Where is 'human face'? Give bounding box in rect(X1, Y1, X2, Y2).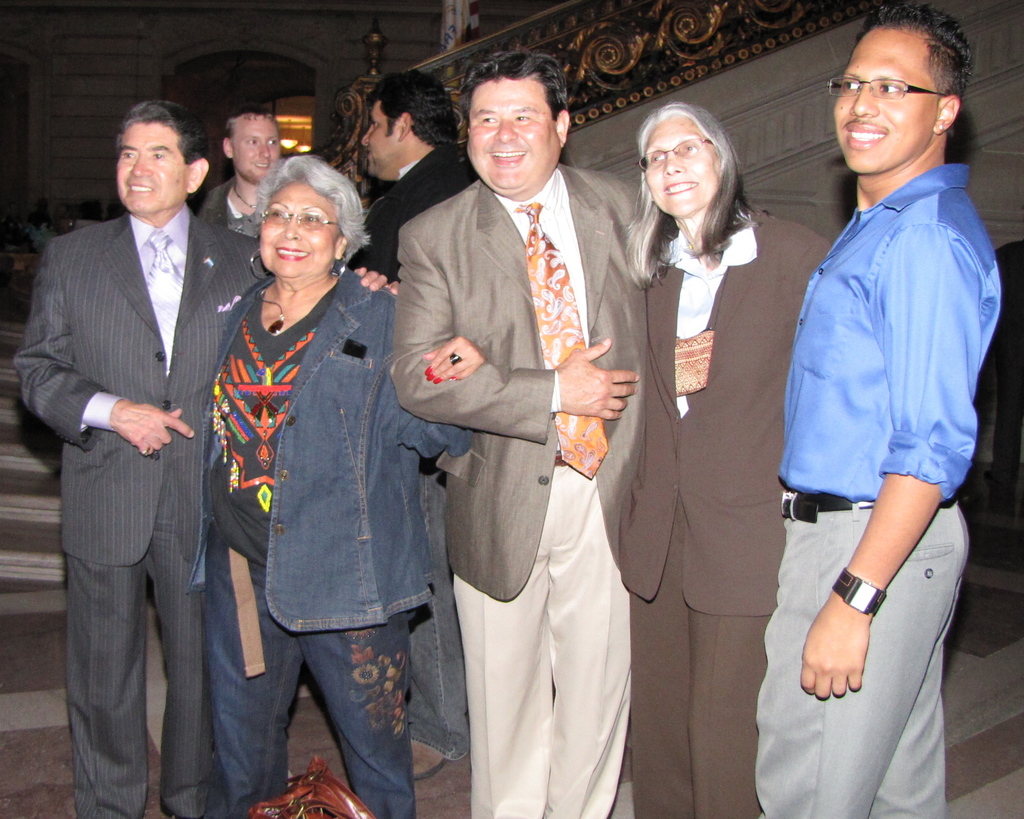
rect(465, 80, 561, 193).
